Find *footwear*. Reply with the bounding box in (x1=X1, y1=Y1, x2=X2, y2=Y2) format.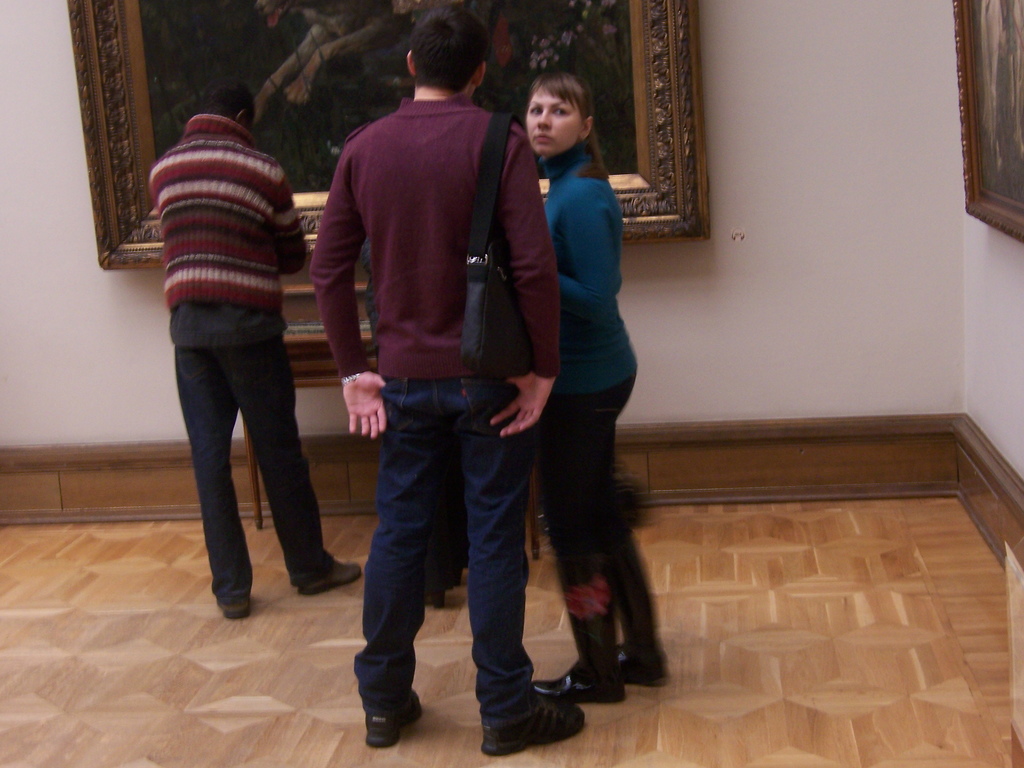
(x1=617, y1=541, x2=674, y2=688).
